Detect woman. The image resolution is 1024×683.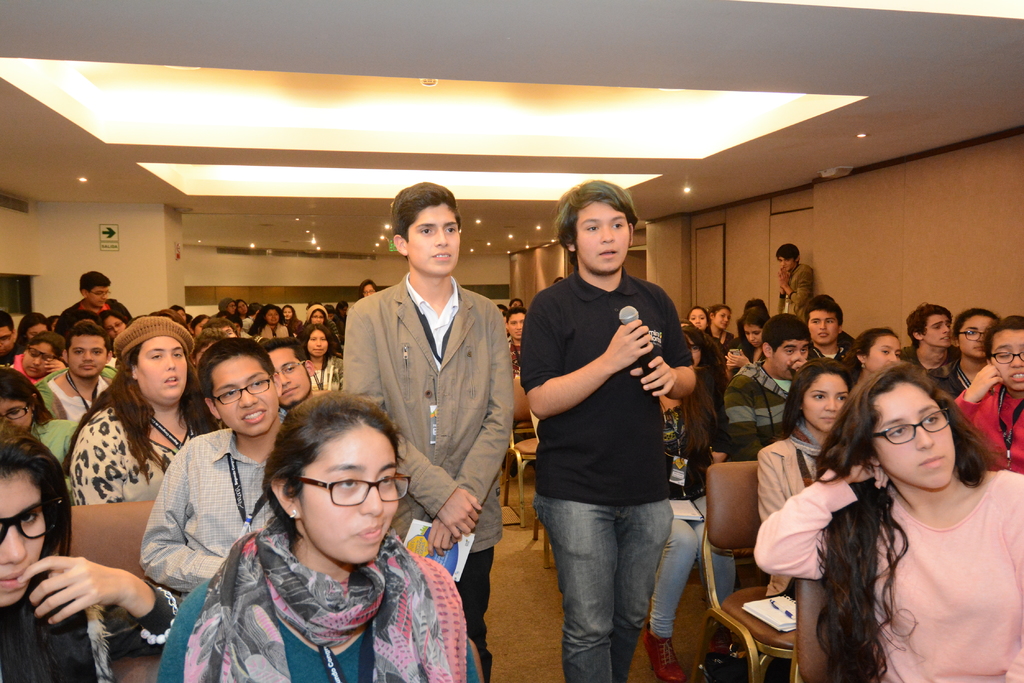
bbox=(764, 358, 852, 600).
